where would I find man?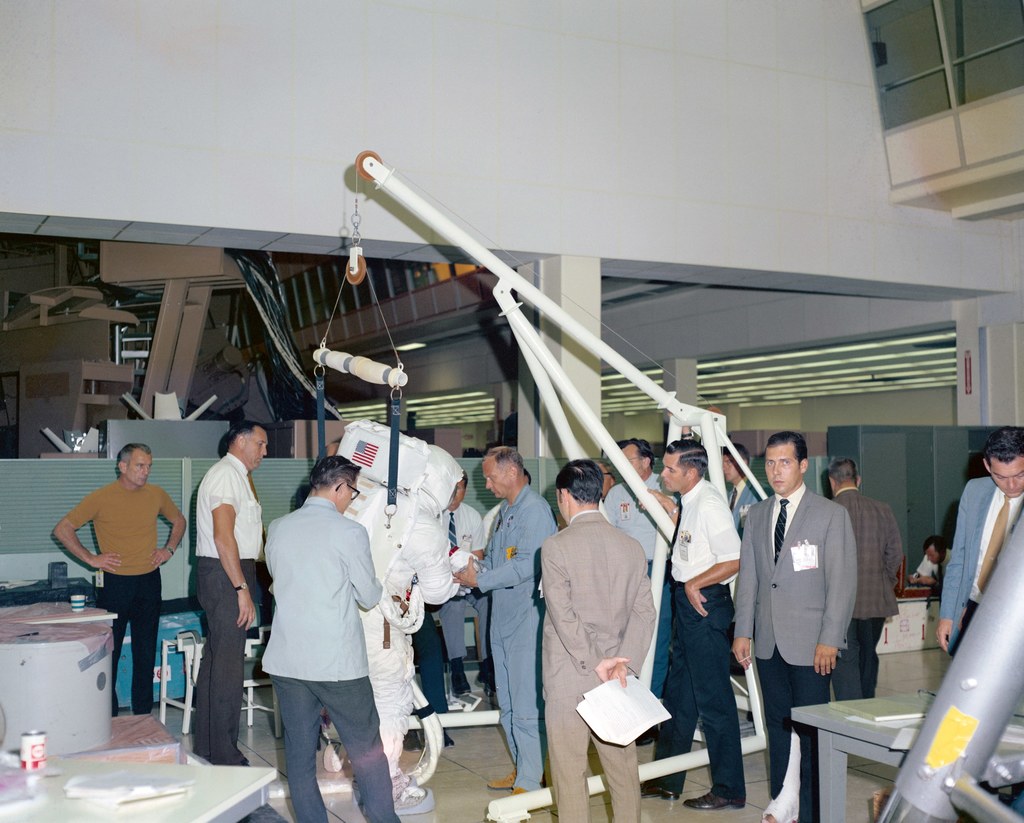
At (250, 419, 390, 822).
